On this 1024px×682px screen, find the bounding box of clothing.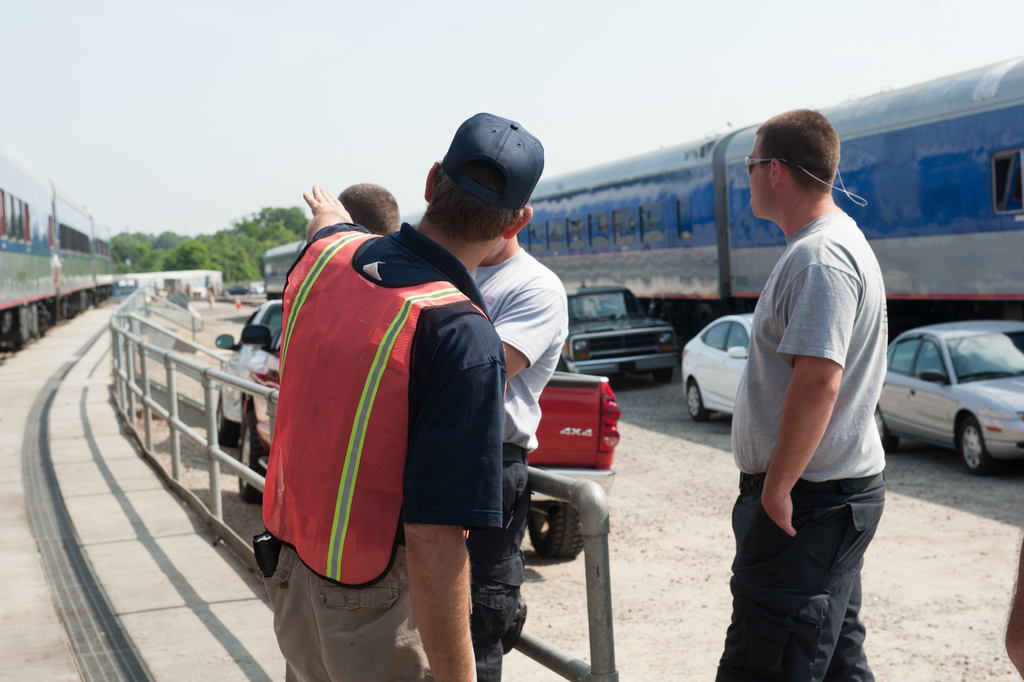
Bounding box: 471/247/567/681.
